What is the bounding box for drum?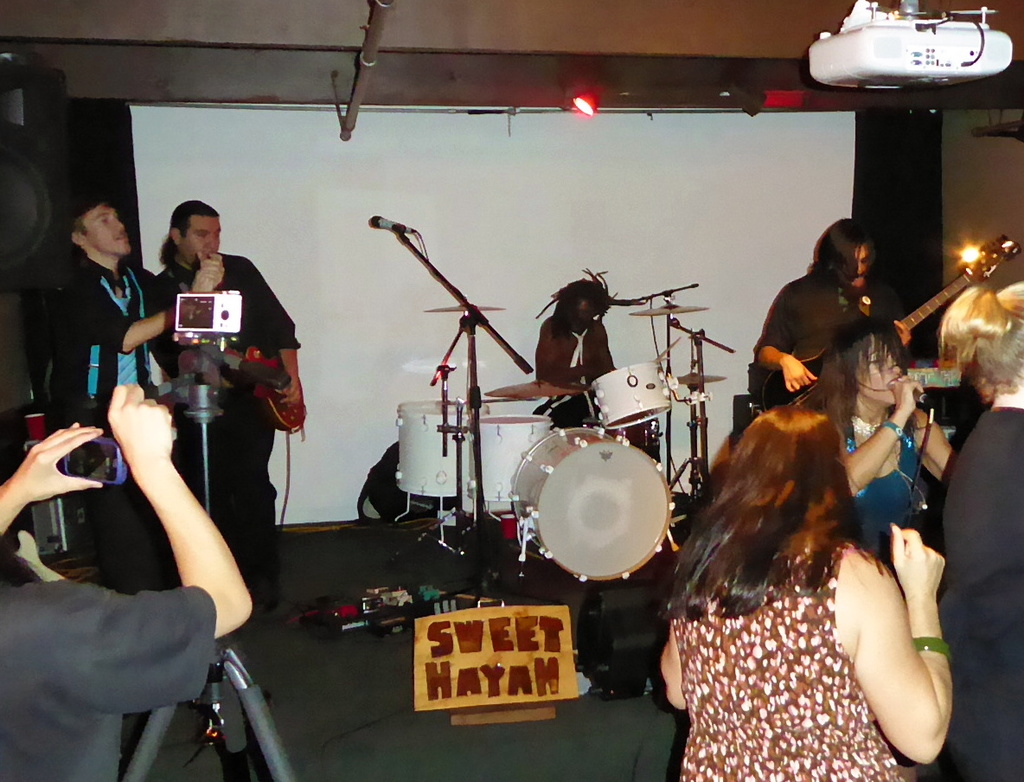
rect(586, 358, 672, 432).
